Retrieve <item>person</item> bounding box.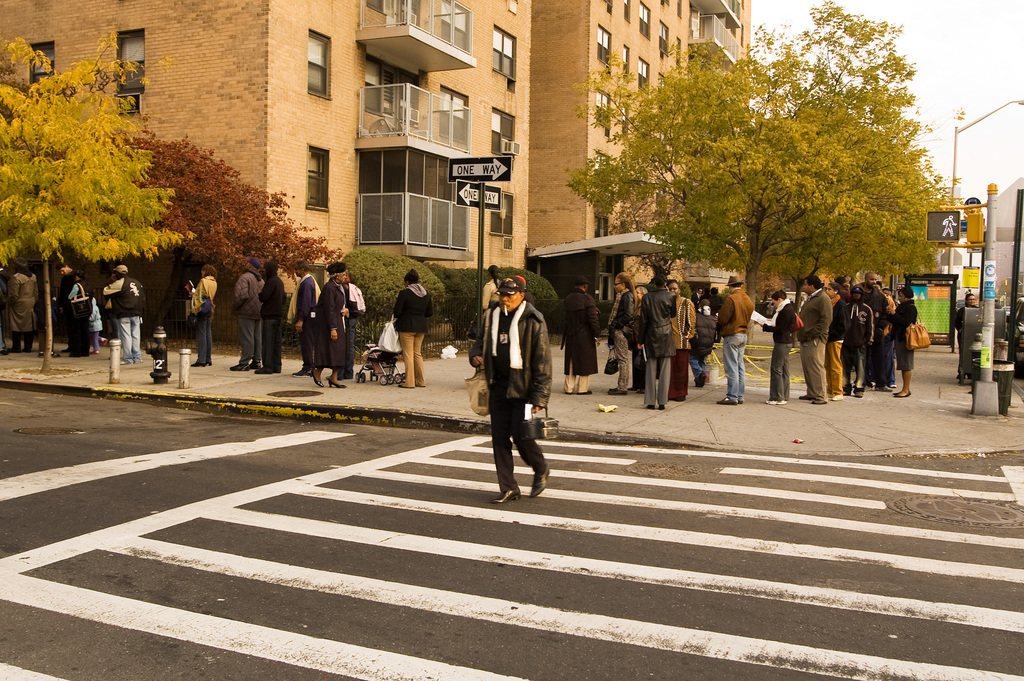
Bounding box: 717, 278, 753, 403.
